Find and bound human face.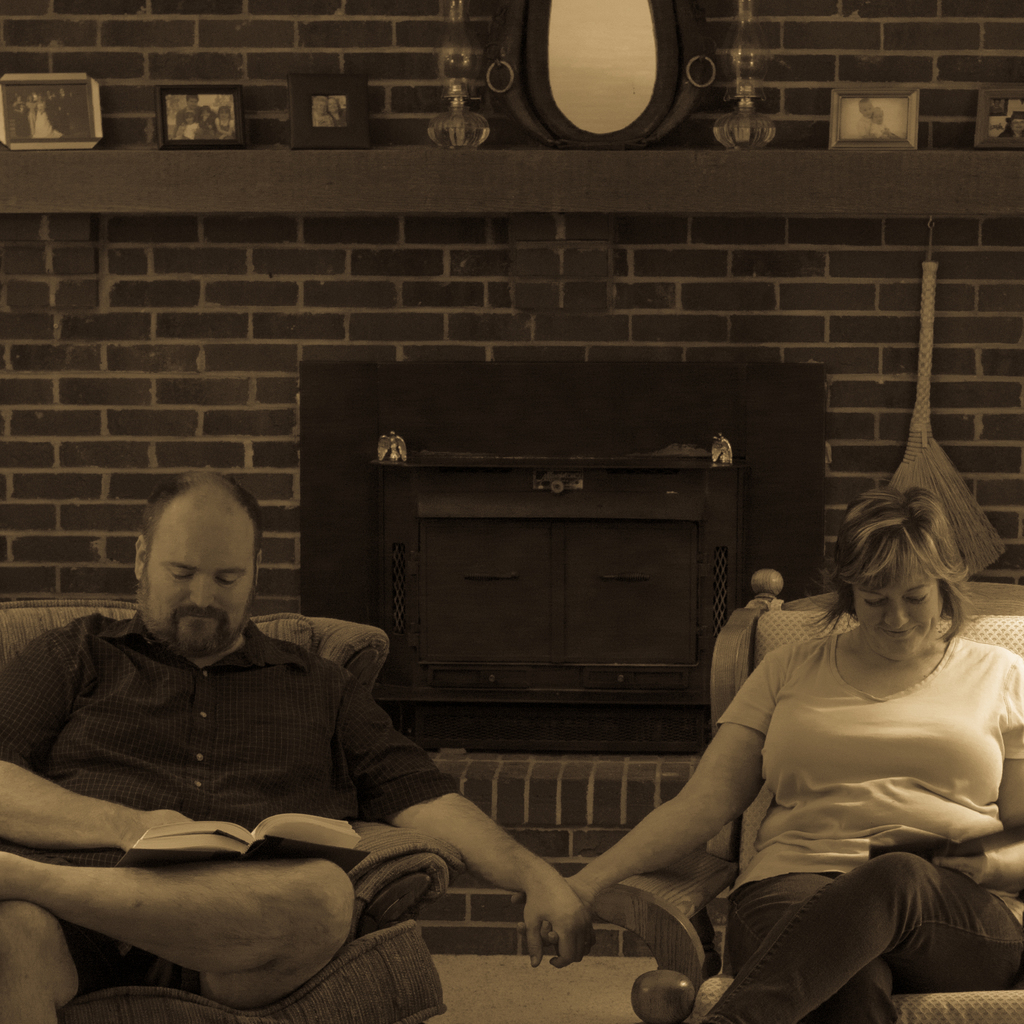
Bound: l=218, t=108, r=230, b=122.
